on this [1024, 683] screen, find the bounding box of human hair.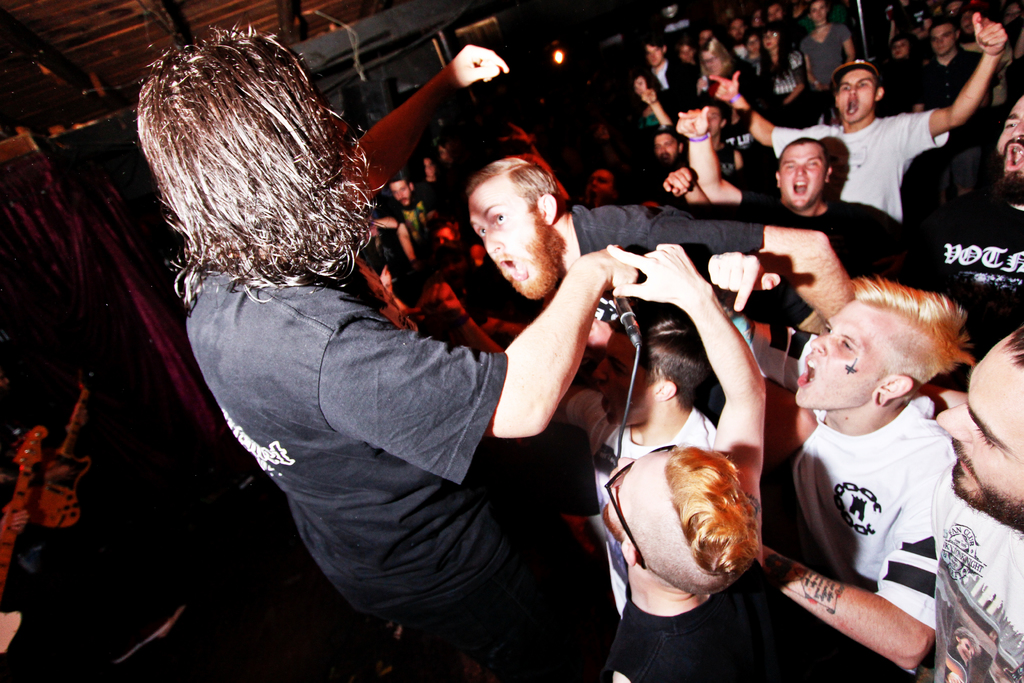
Bounding box: 631, 300, 720, 409.
